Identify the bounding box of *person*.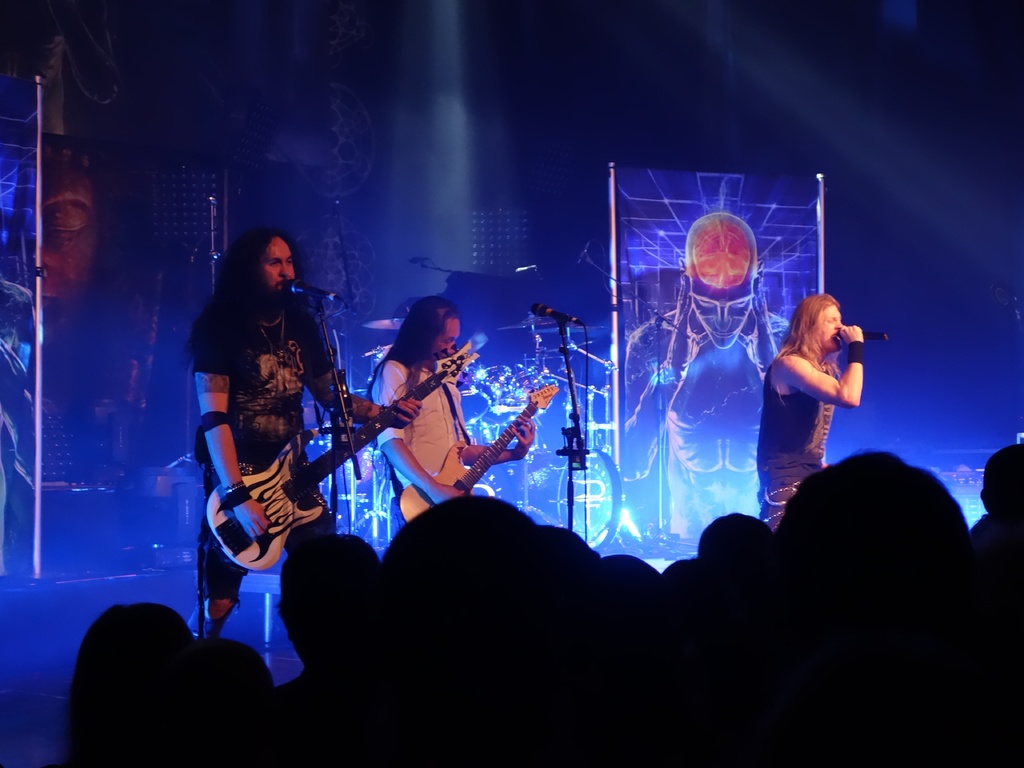
[619, 209, 796, 549].
